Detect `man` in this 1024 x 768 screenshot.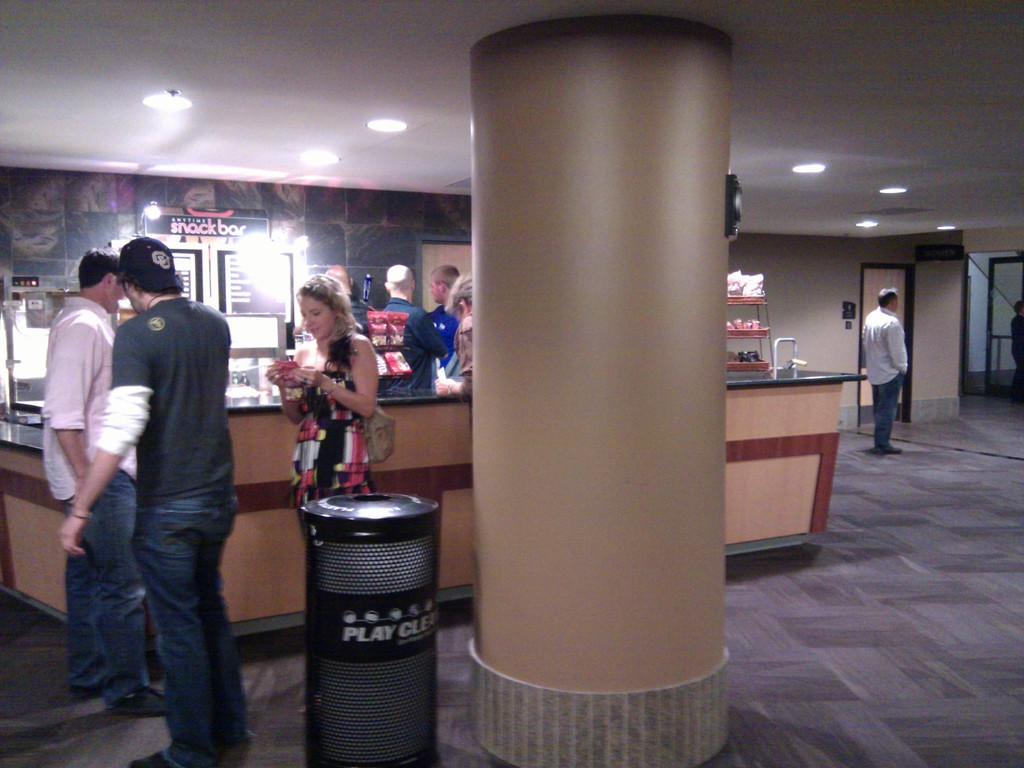
Detection: region(370, 262, 448, 397).
